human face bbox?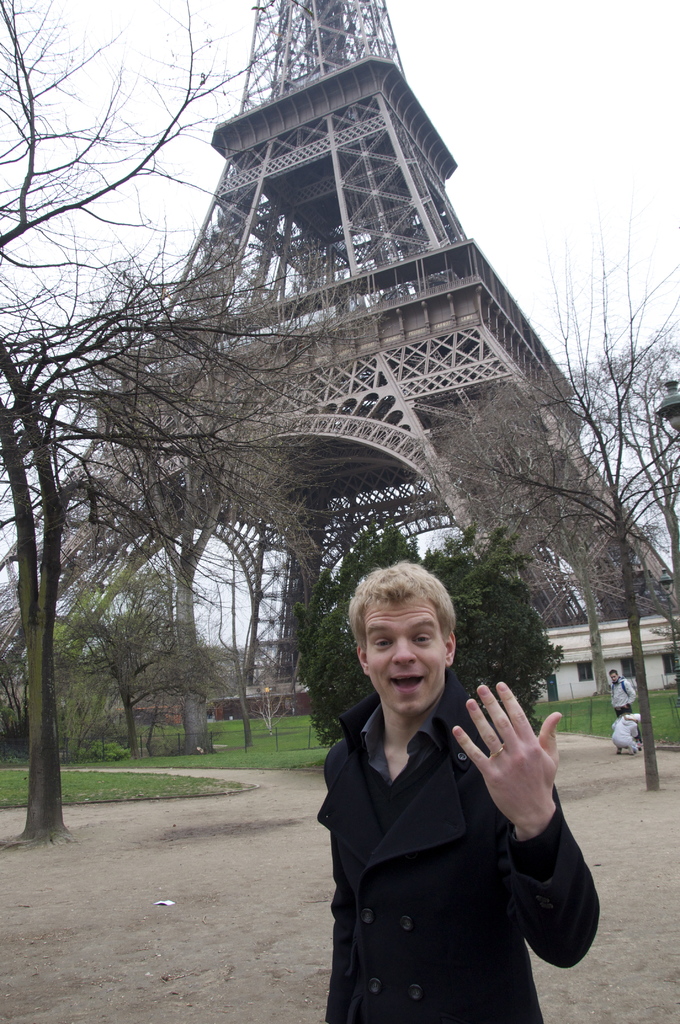
l=364, t=591, r=448, b=713
